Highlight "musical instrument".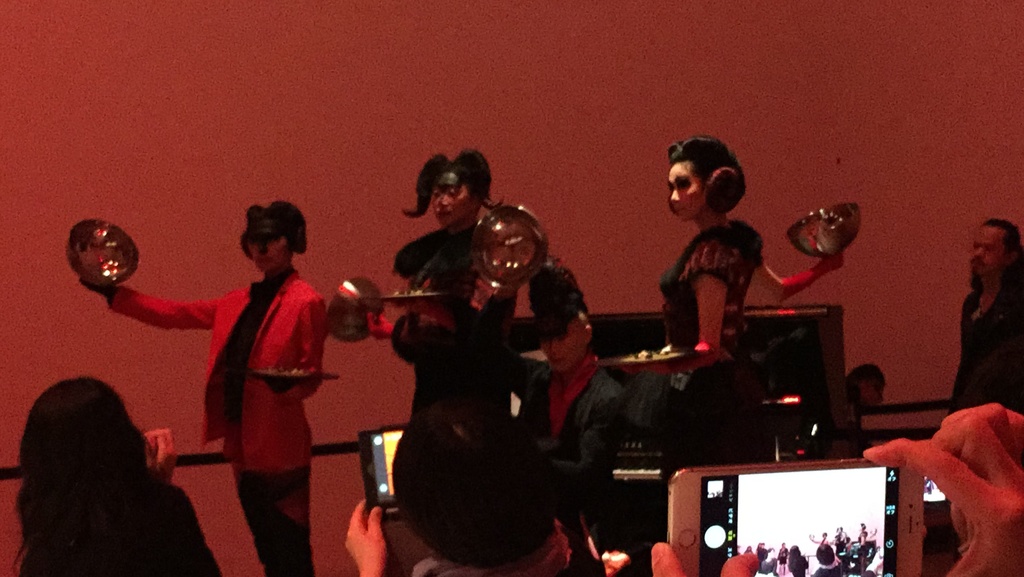
Highlighted region: 245 366 341 393.
